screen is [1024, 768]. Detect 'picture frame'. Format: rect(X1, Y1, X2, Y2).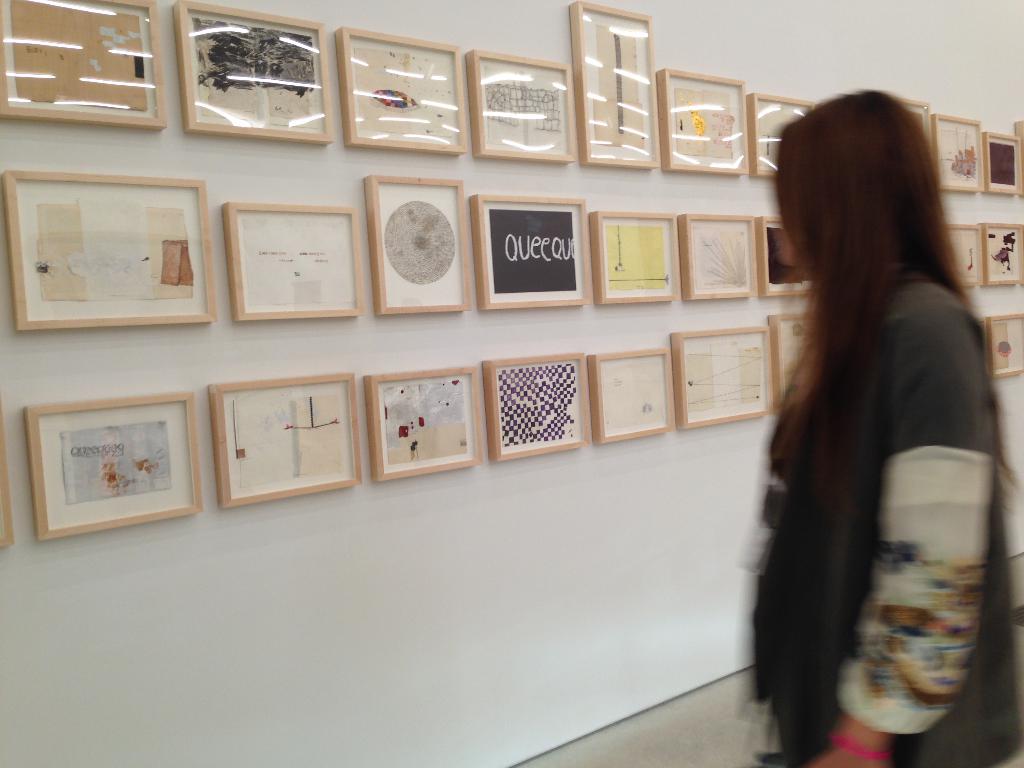
rect(591, 347, 674, 444).
